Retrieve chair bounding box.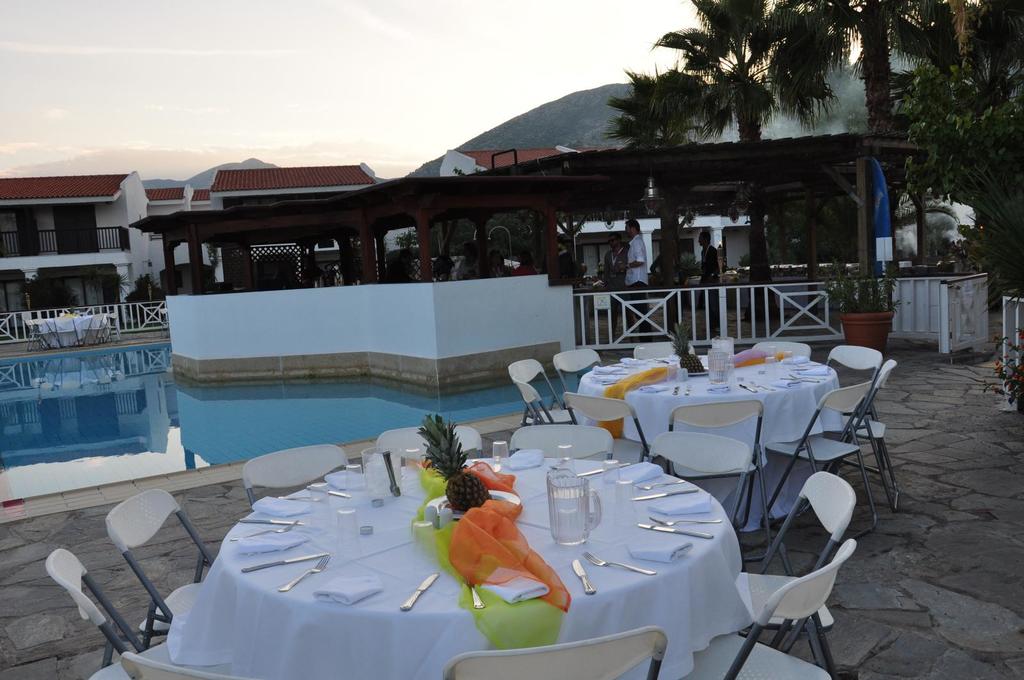
Bounding box: {"left": 764, "top": 376, "right": 877, "bottom": 534}.
